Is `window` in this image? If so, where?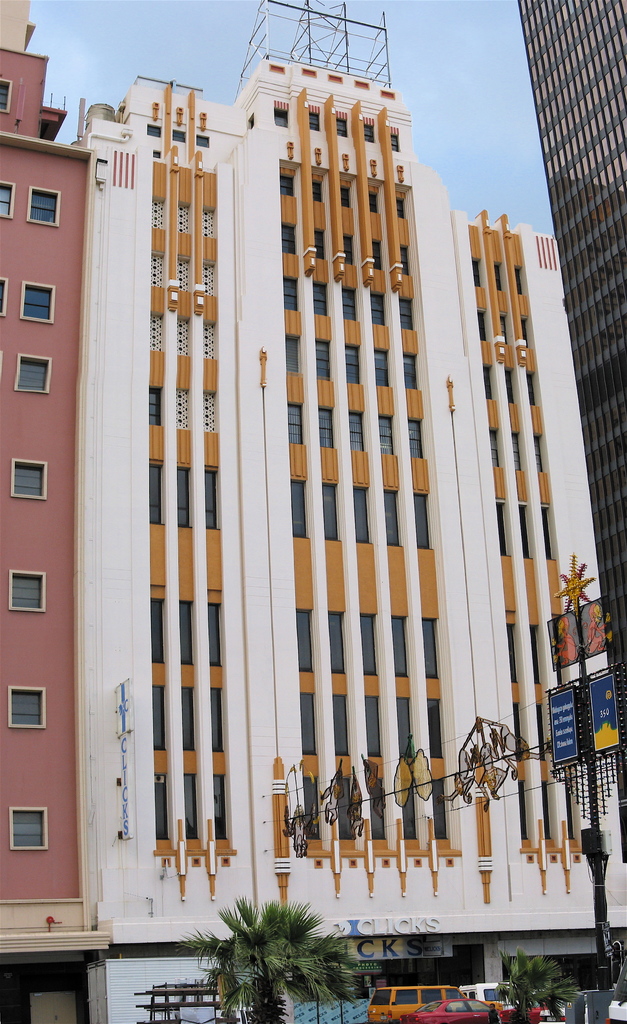
Yes, at region(0, 77, 13, 114).
